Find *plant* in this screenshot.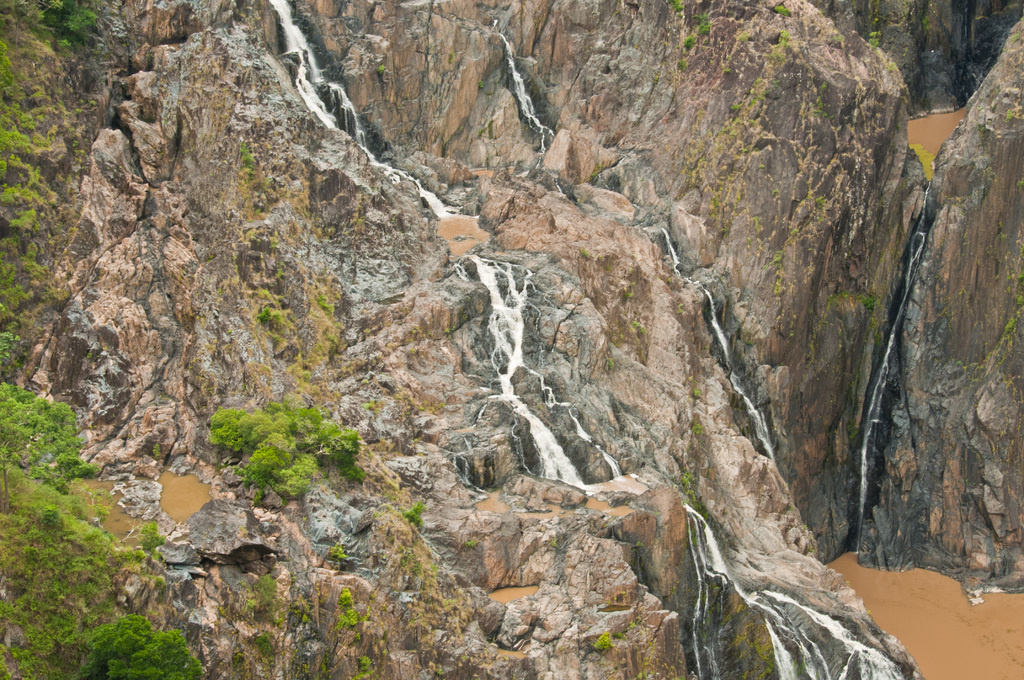
The bounding box for *plant* is (left=786, top=325, right=799, bottom=345).
